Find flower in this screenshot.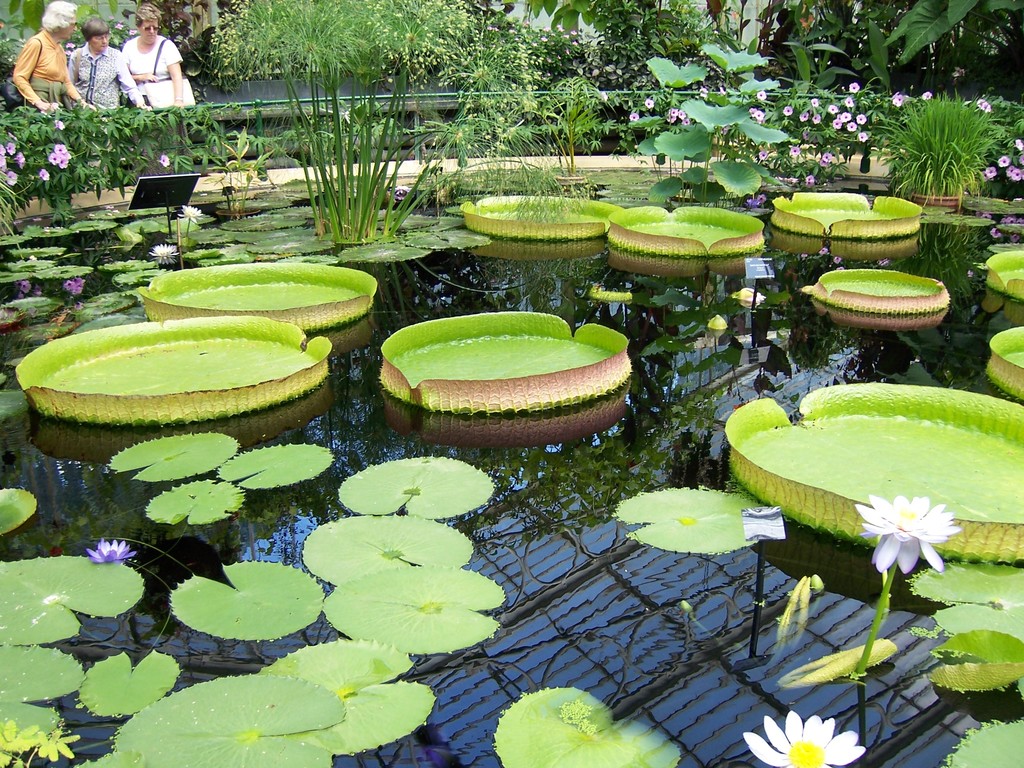
The bounding box for flower is bbox=[37, 167, 52, 179].
